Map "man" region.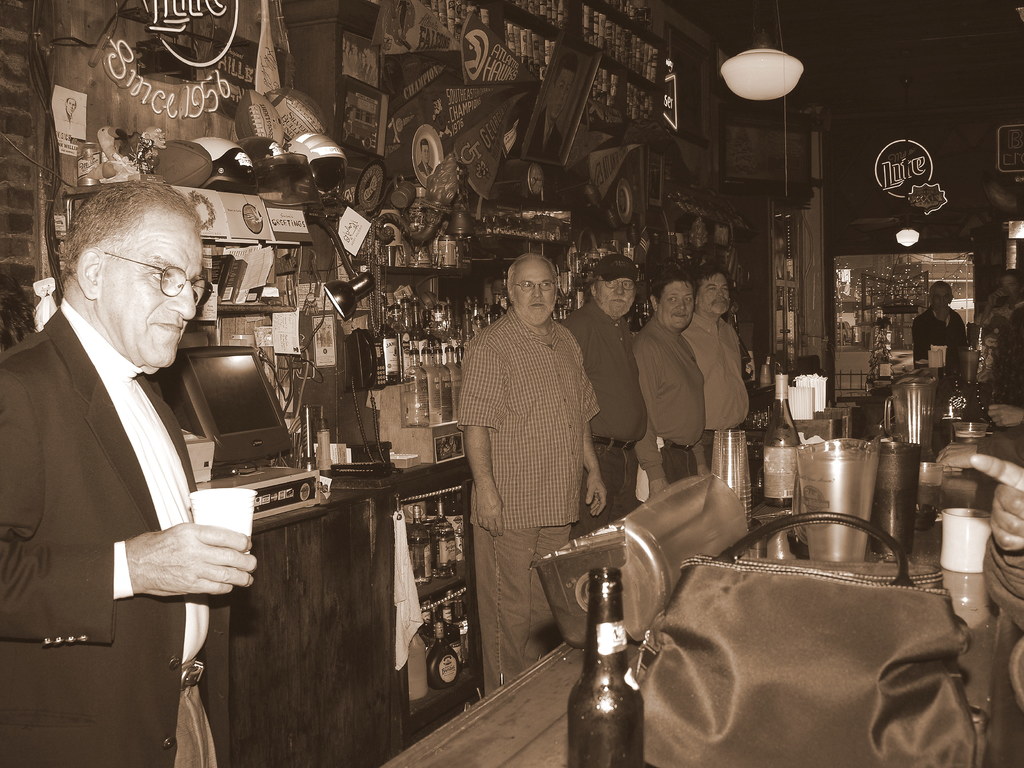
Mapped to pyautogui.locateOnScreen(912, 281, 968, 364).
